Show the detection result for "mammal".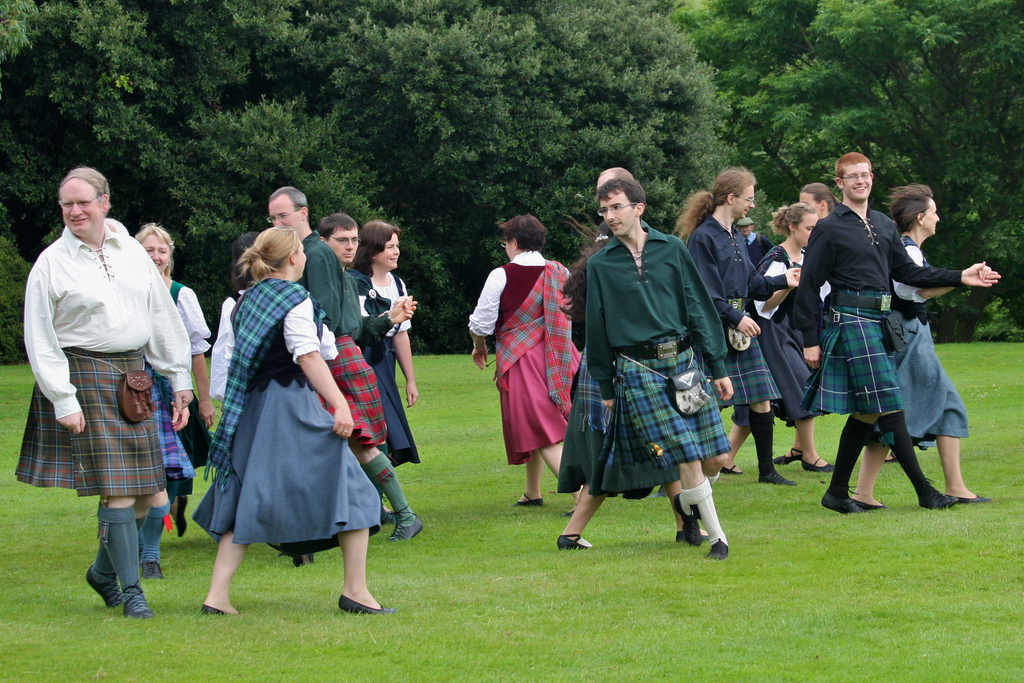
bbox=(740, 215, 773, 265).
